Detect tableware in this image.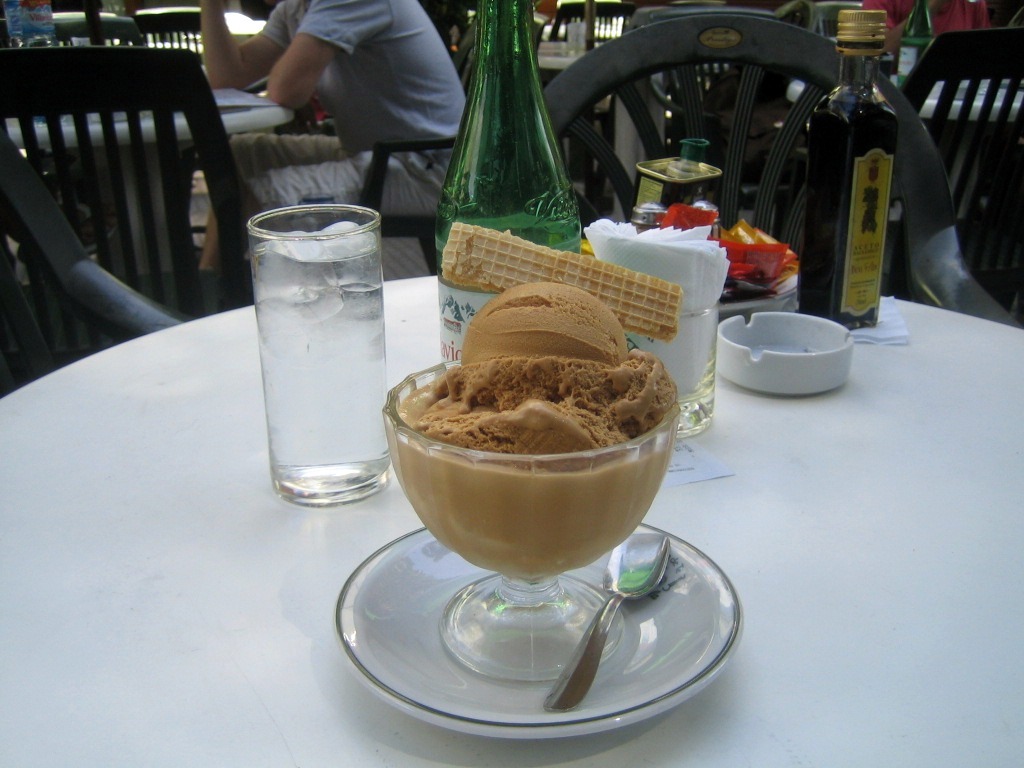
Detection: 725/302/859/392.
